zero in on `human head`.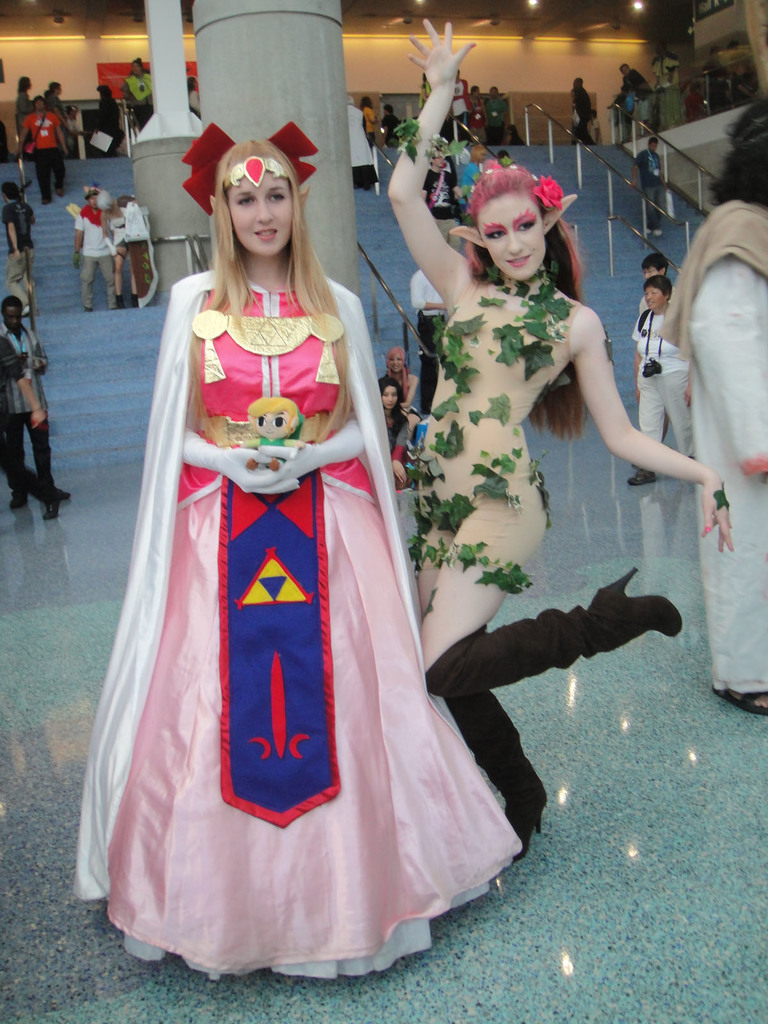
Zeroed in: box=[497, 150, 516, 166].
